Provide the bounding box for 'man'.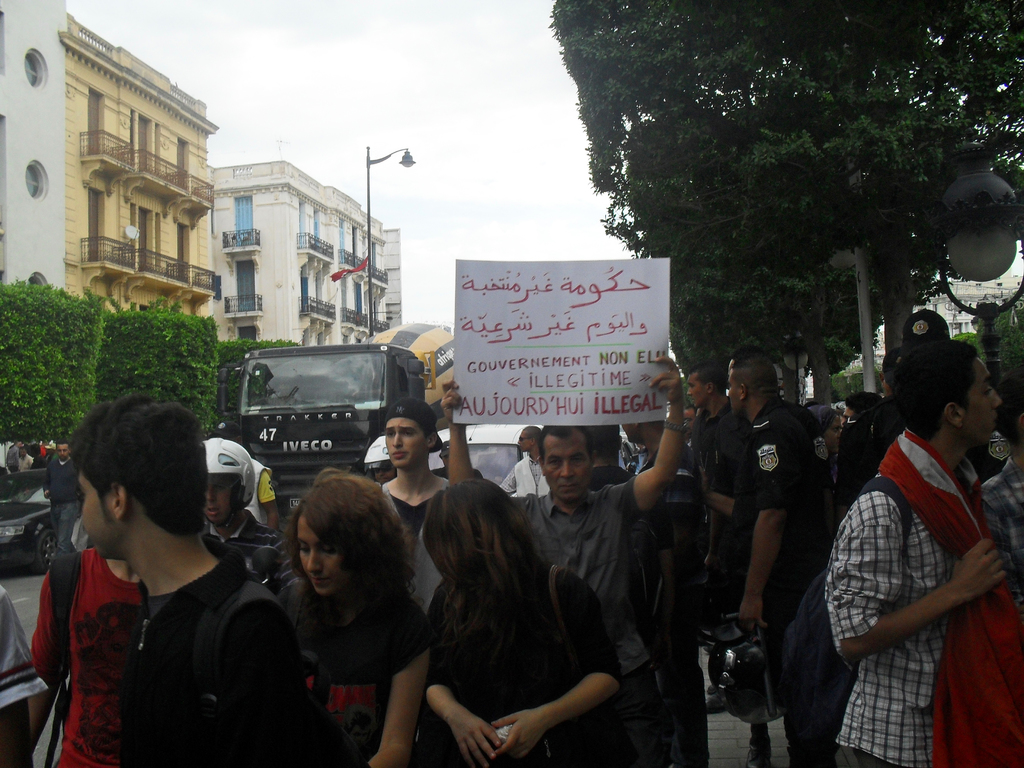
region(842, 392, 882, 427).
